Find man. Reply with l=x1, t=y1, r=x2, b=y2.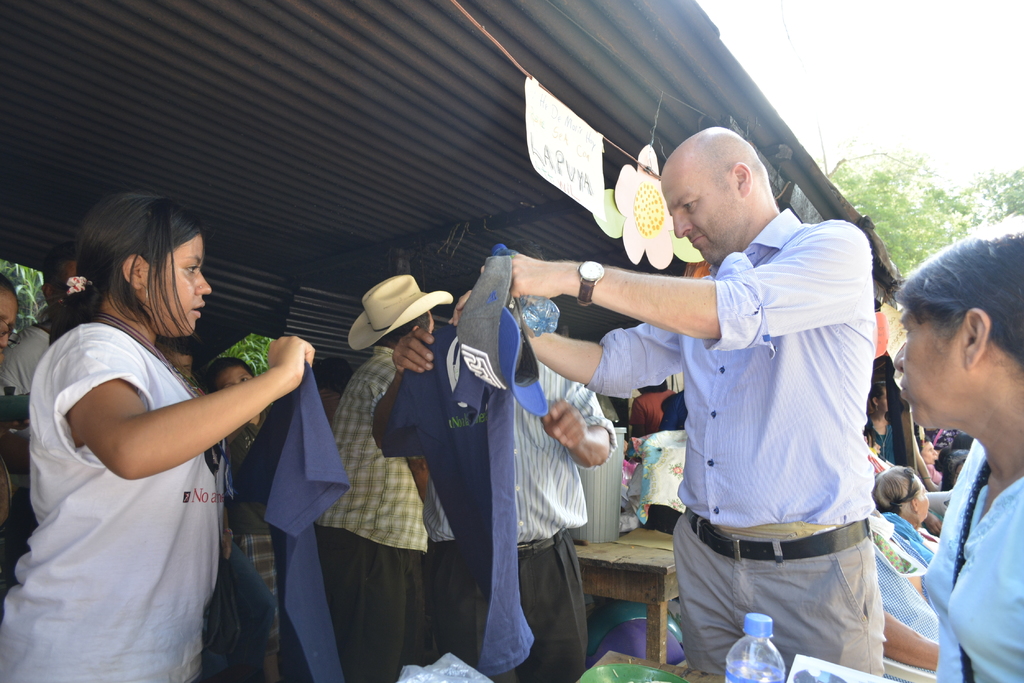
l=158, t=329, r=197, b=388.
